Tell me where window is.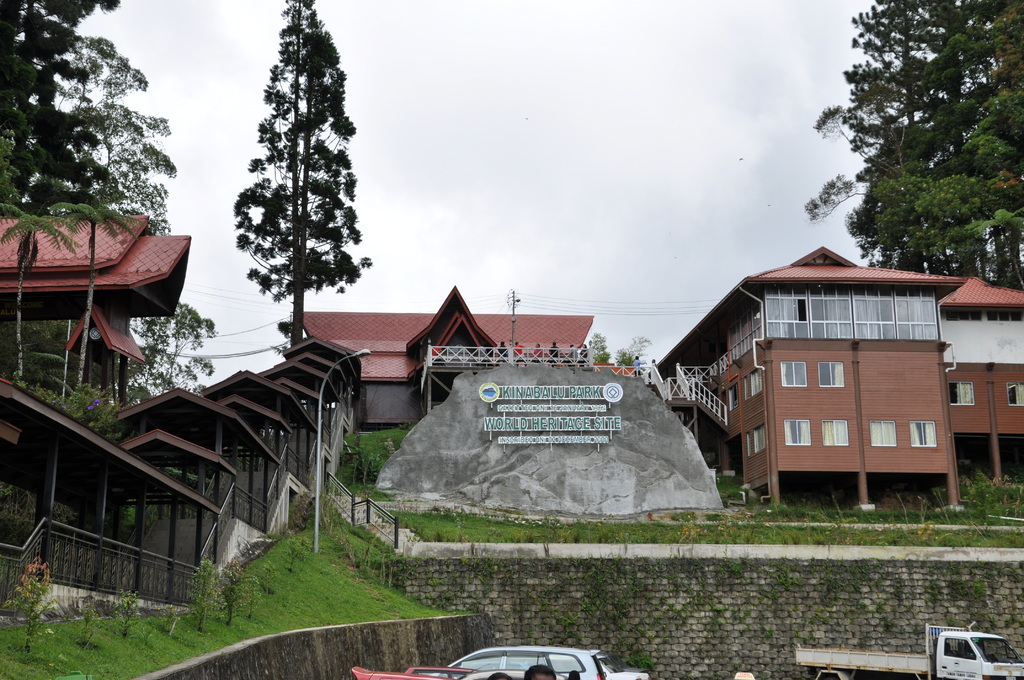
window is at (x1=818, y1=416, x2=851, y2=449).
